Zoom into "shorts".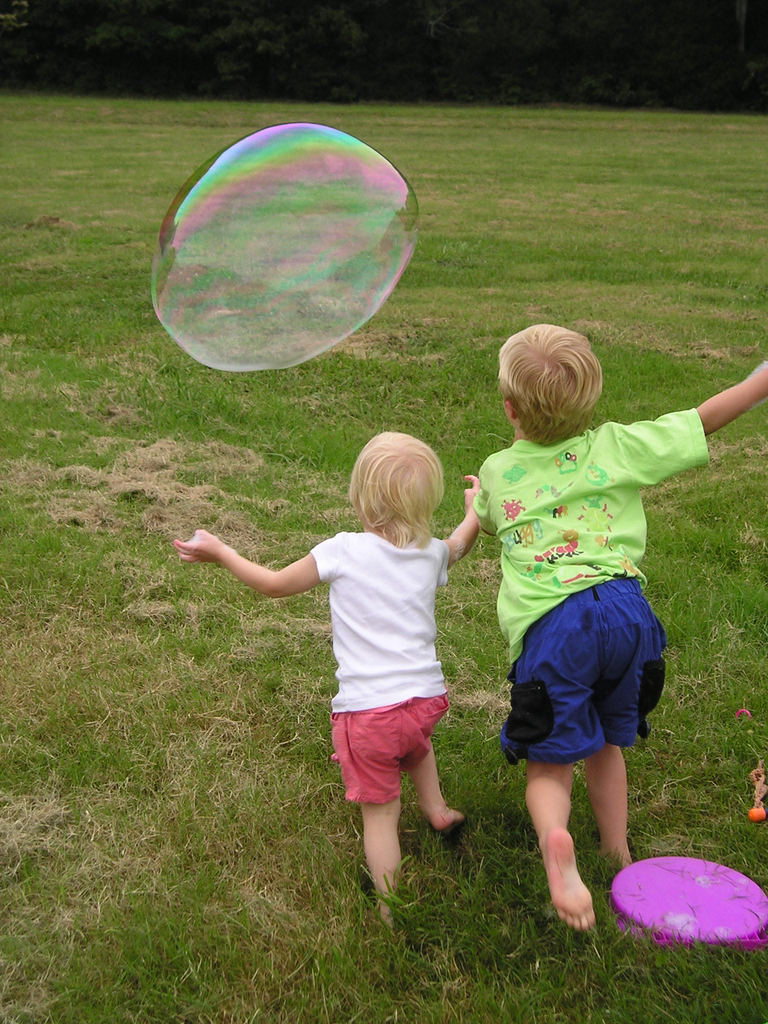
Zoom target: 495/574/667/764.
